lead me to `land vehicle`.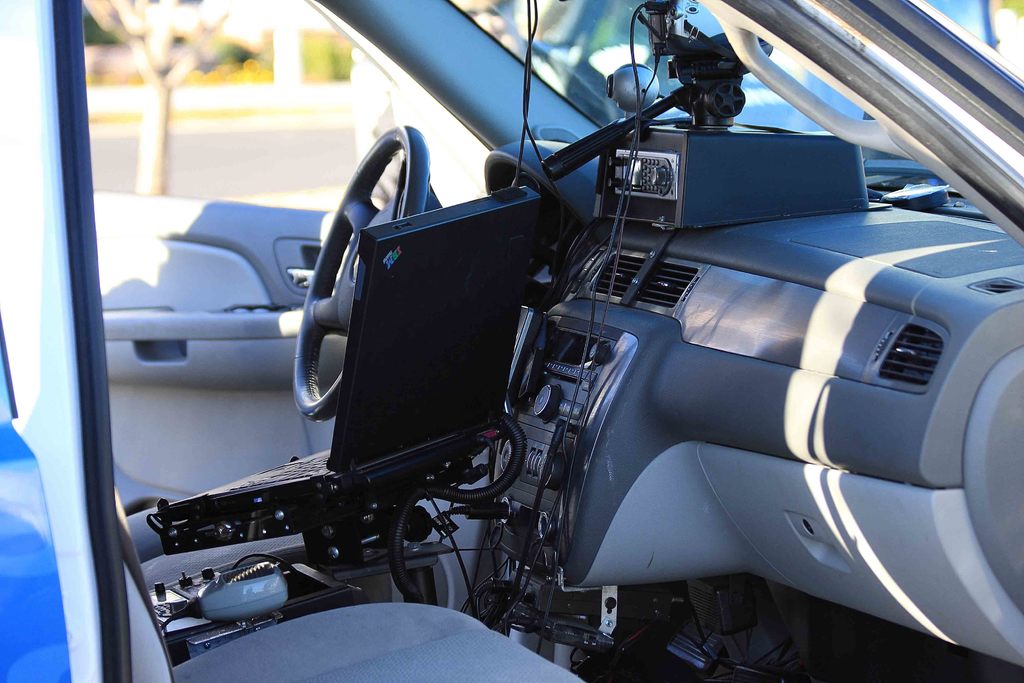
Lead to left=491, top=0, right=988, bottom=127.
